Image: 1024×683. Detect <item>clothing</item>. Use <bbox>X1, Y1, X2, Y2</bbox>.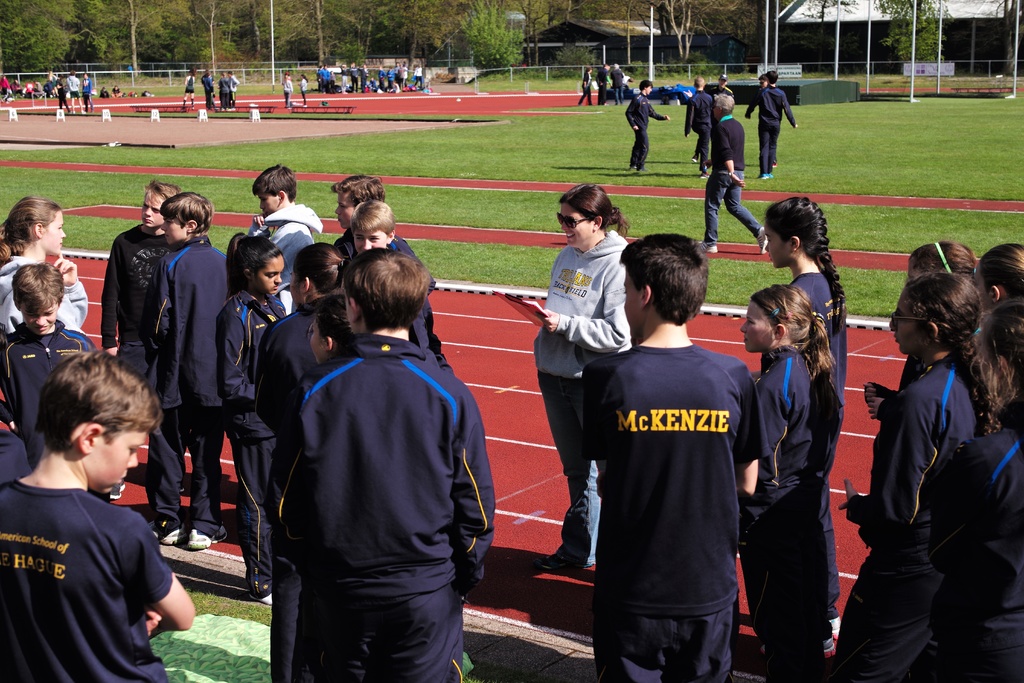
<bbox>275, 354, 347, 509</bbox>.
